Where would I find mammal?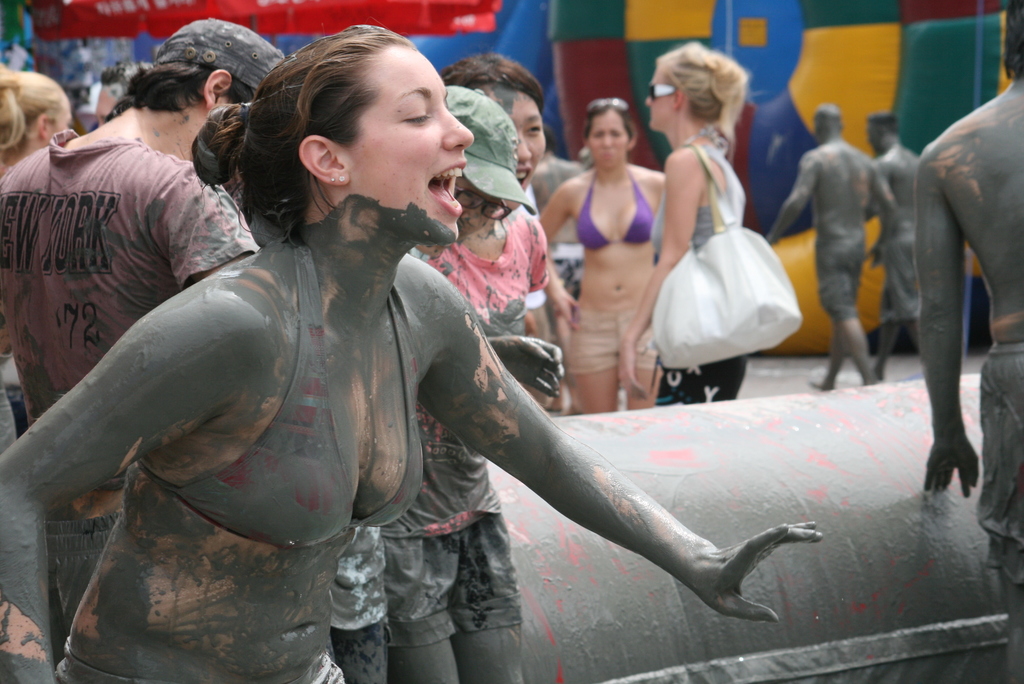
At bbox=(1, 17, 286, 633).
